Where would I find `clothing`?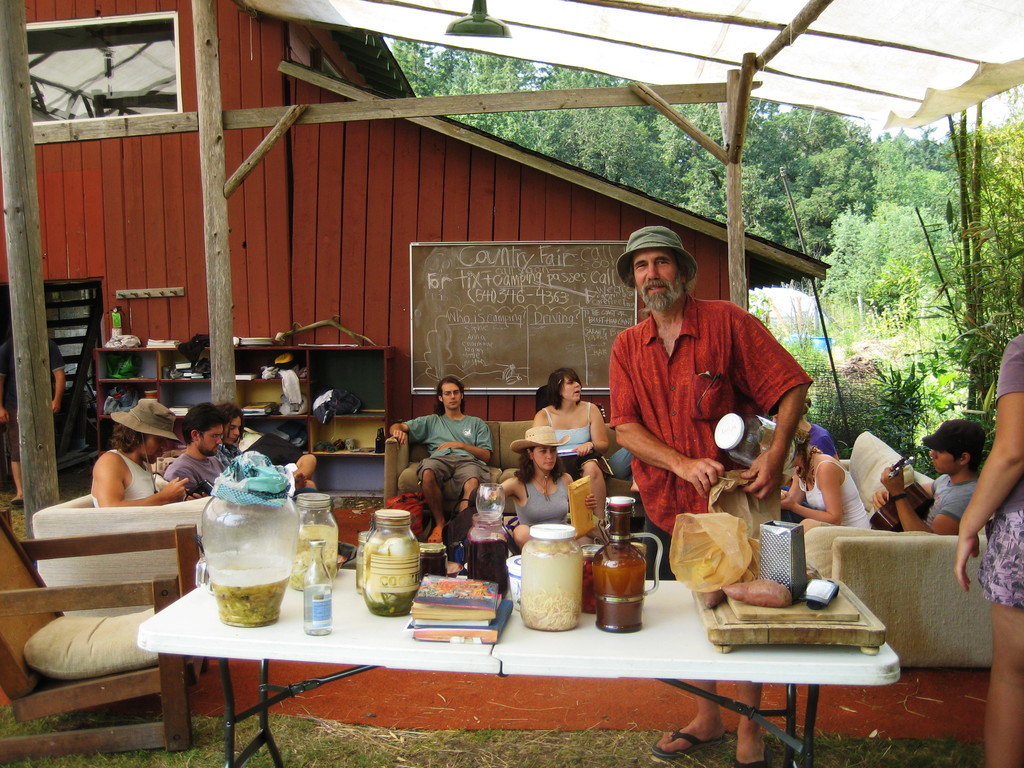
At 512, 474, 573, 534.
